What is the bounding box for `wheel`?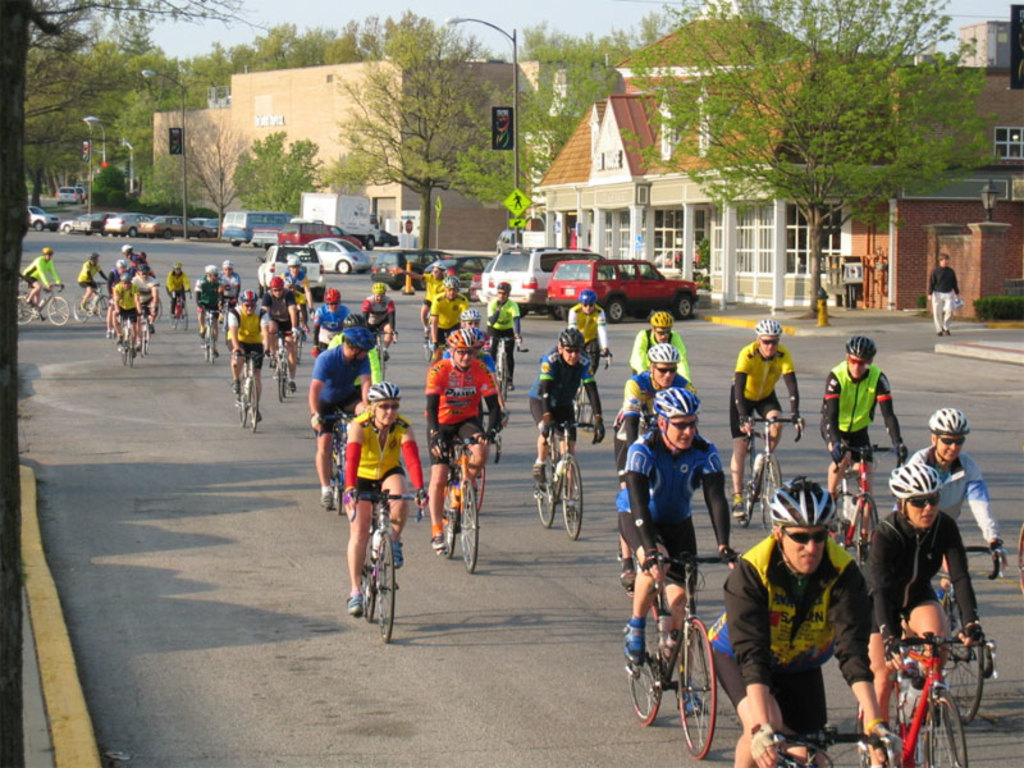
[left=138, top=321, right=143, bottom=361].
